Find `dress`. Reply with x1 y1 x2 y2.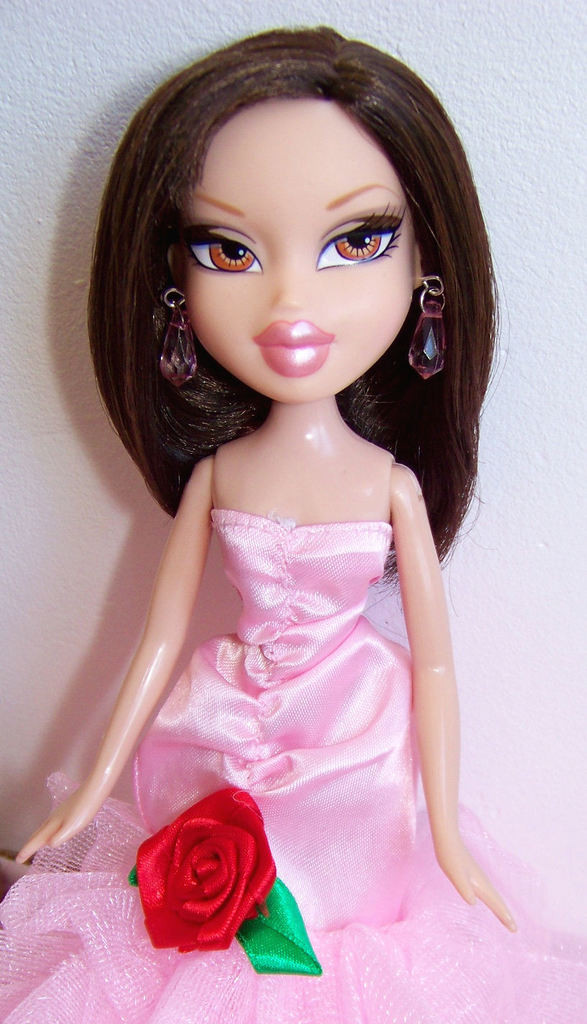
0 511 586 1023.
